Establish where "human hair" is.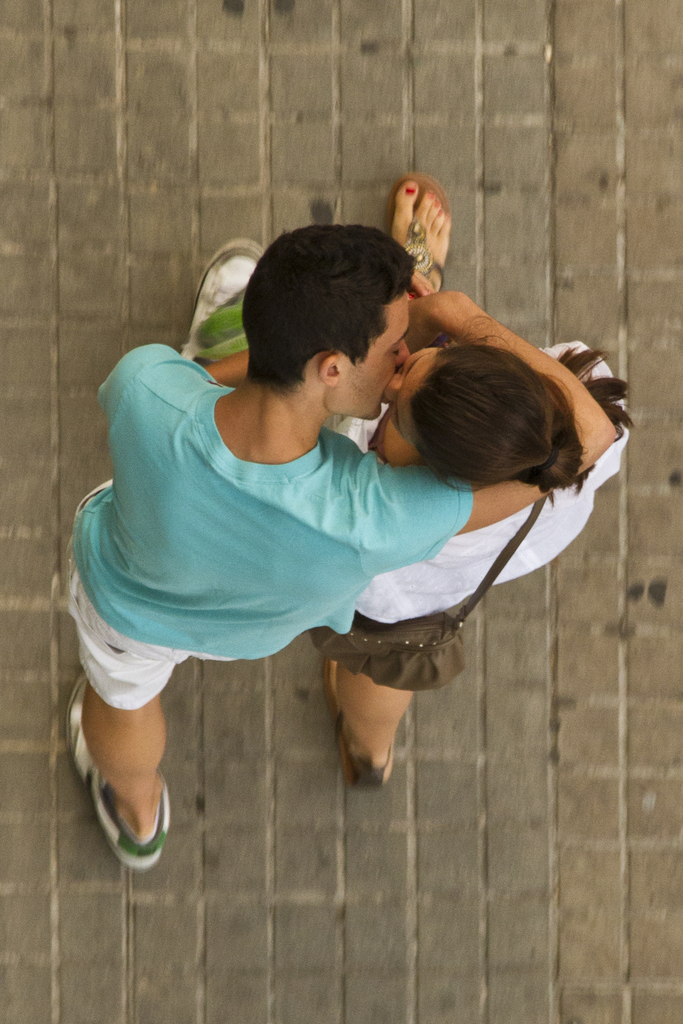
Established at (x1=232, y1=217, x2=413, y2=400).
